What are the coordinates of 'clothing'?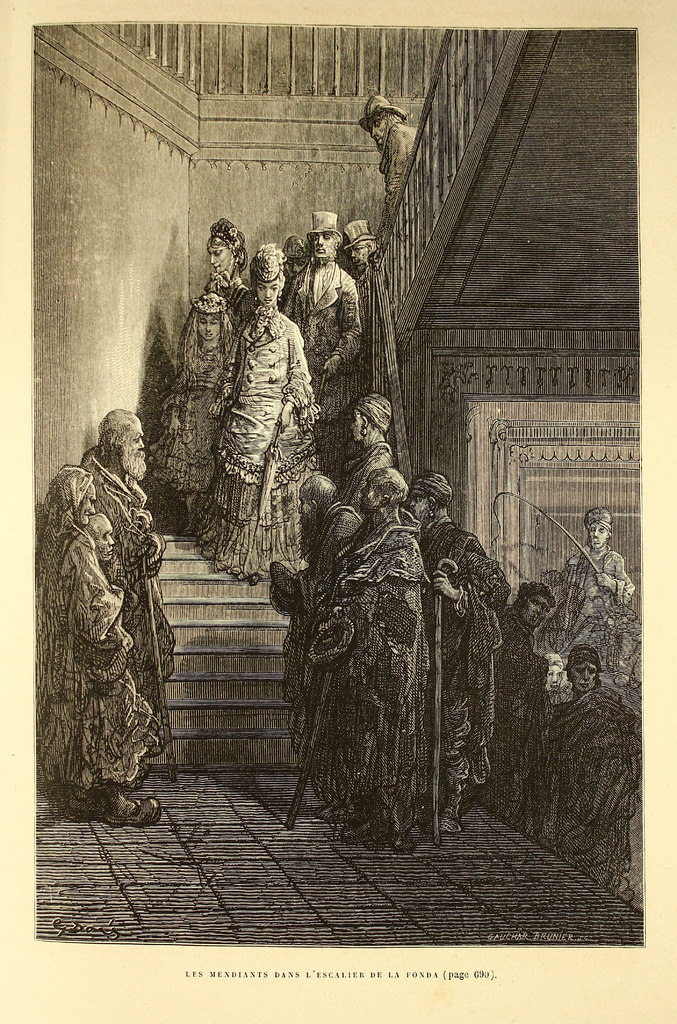
locate(283, 520, 341, 711).
